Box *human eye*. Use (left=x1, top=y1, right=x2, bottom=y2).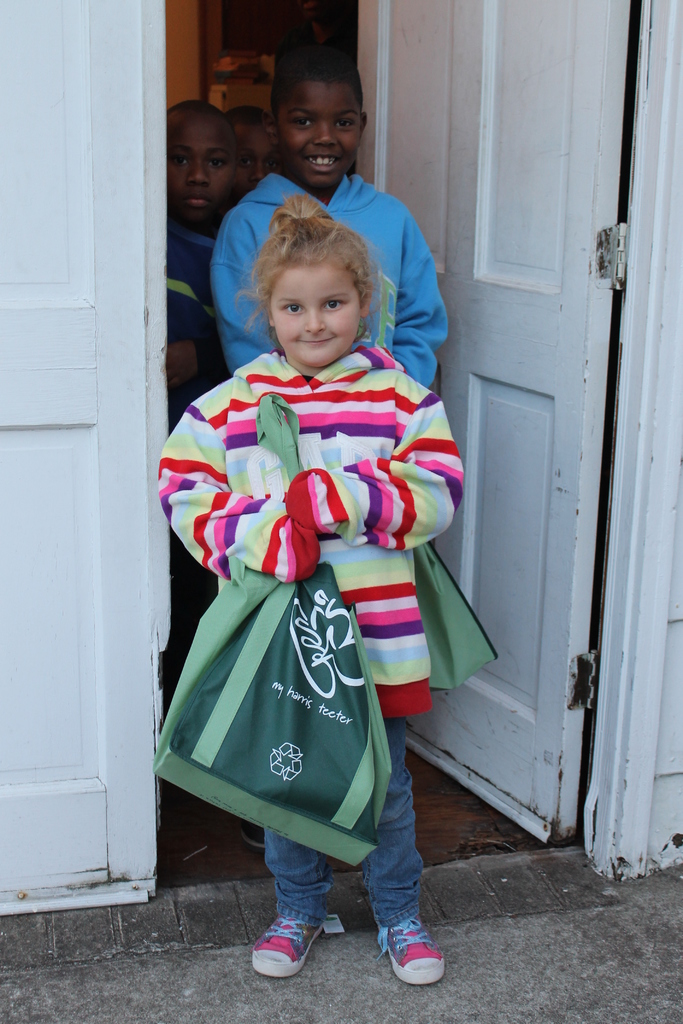
(left=280, top=303, right=306, bottom=316).
